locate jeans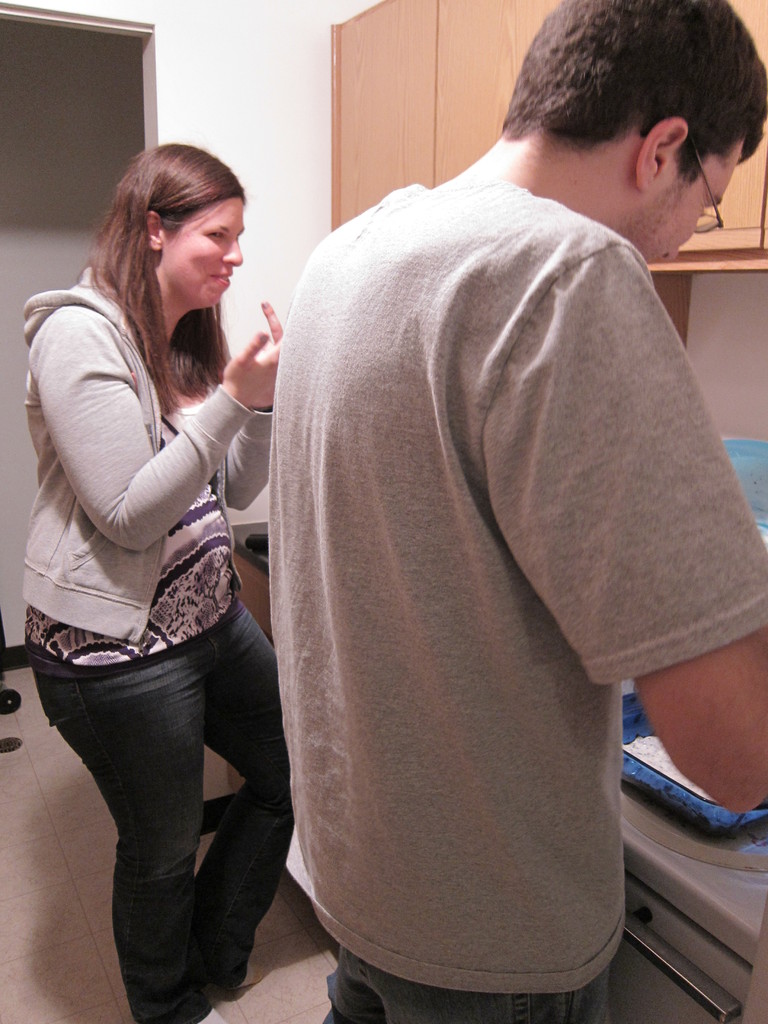
<bbox>35, 620, 298, 1007</bbox>
